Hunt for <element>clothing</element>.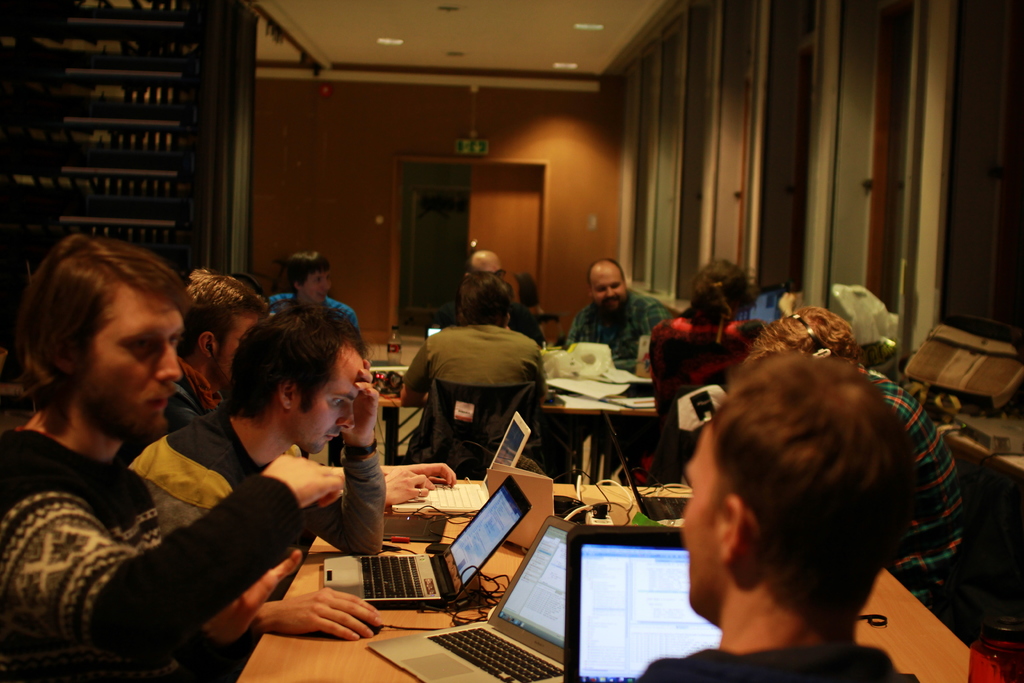
Hunted down at 266/292/356/331.
